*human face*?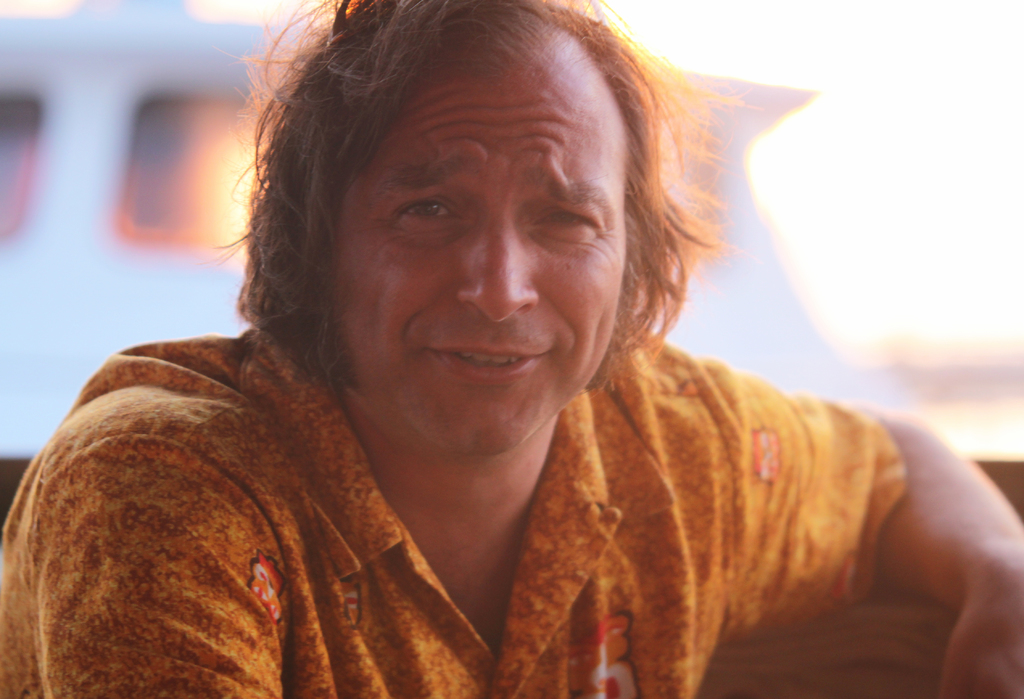
(321, 5, 639, 473)
